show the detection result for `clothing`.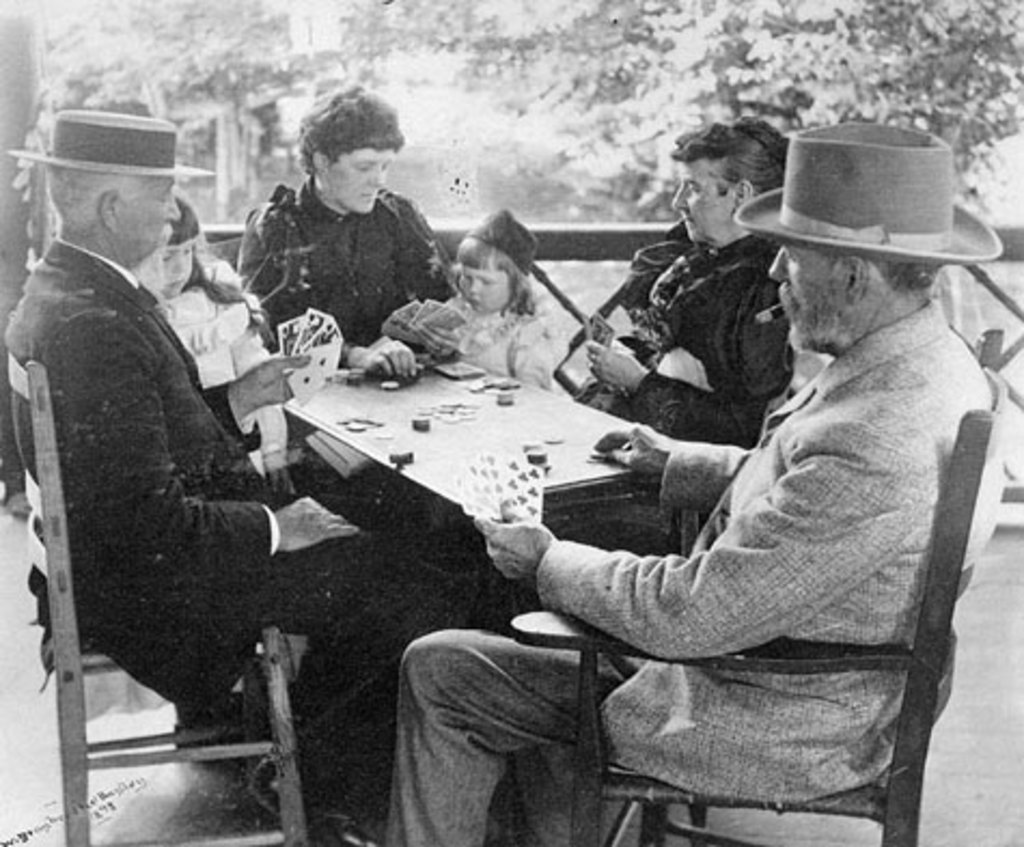
detection(6, 228, 446, 815).
